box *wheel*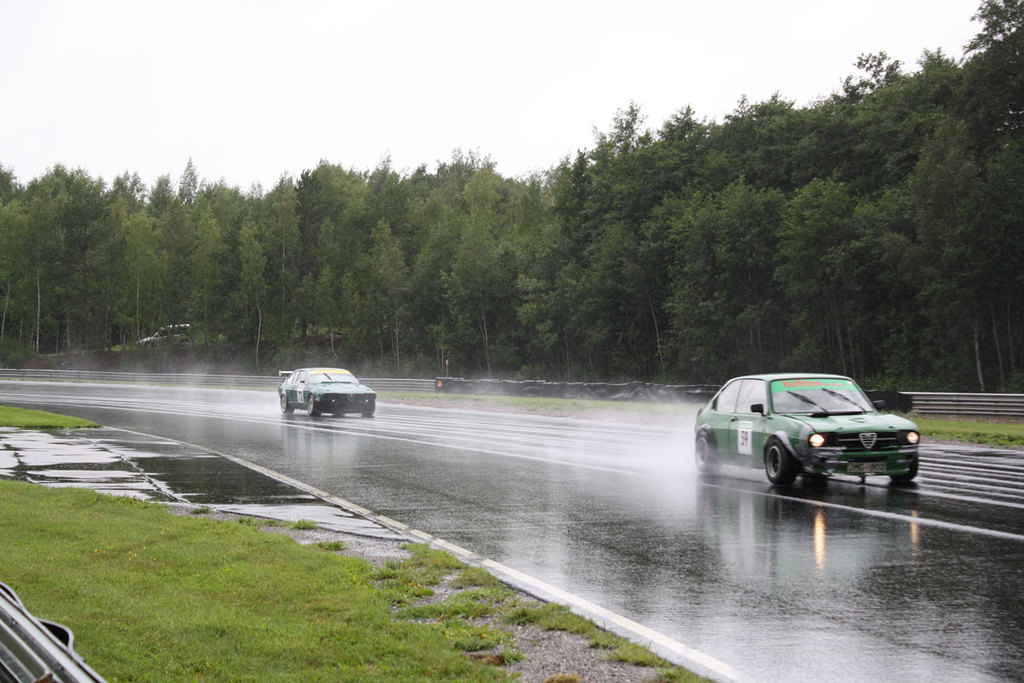
bbox=(695, 429, 721, 474)
